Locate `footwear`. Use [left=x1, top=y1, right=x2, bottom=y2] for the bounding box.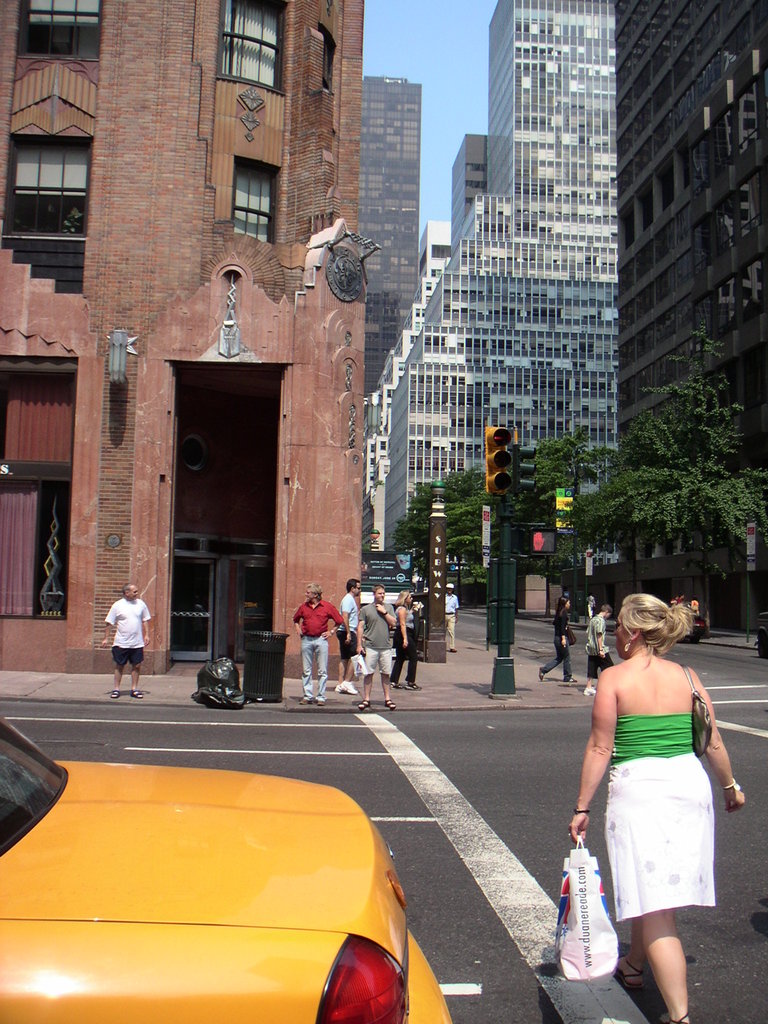
[left=567, top=682, right=582, bottom=684].
